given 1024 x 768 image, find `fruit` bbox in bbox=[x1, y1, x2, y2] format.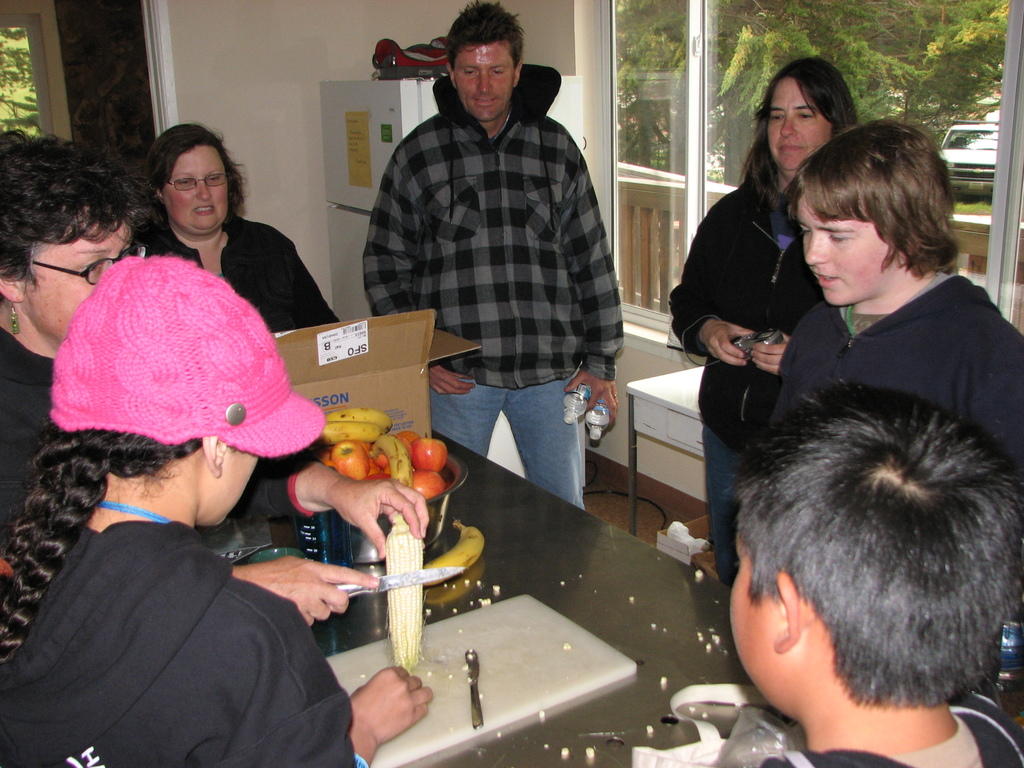
bbox=[419, 519, 483, 589].
